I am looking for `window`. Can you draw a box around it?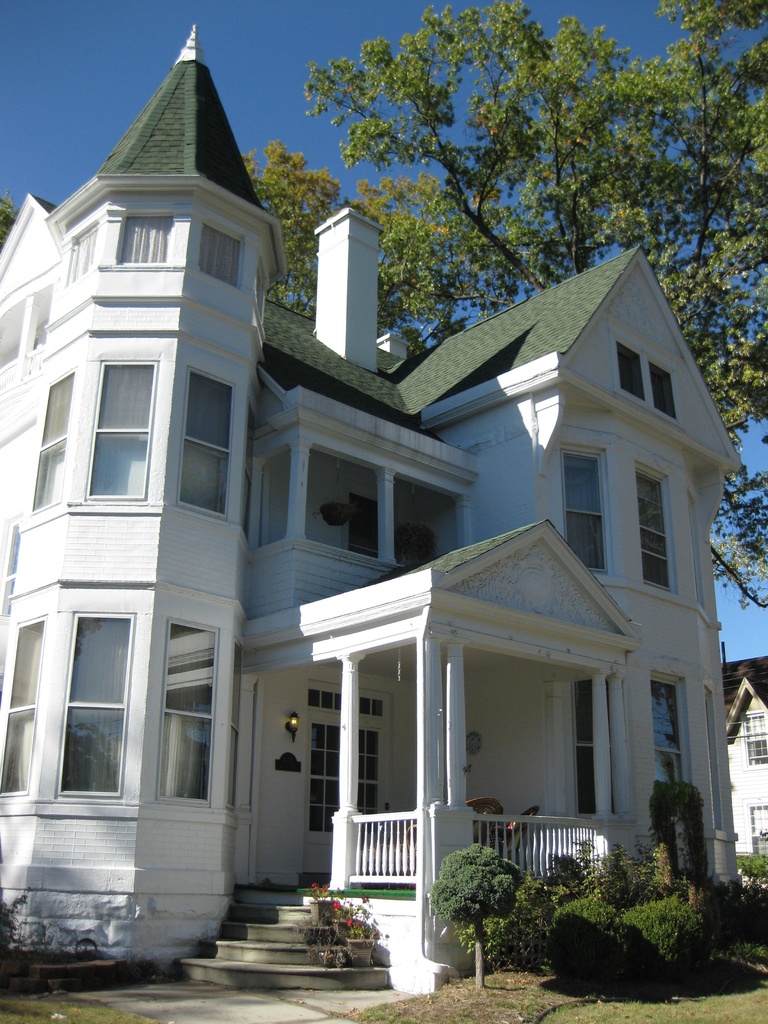
Sure, the bounding box is (x1=646, y1=672, x2=694, y2=816).
